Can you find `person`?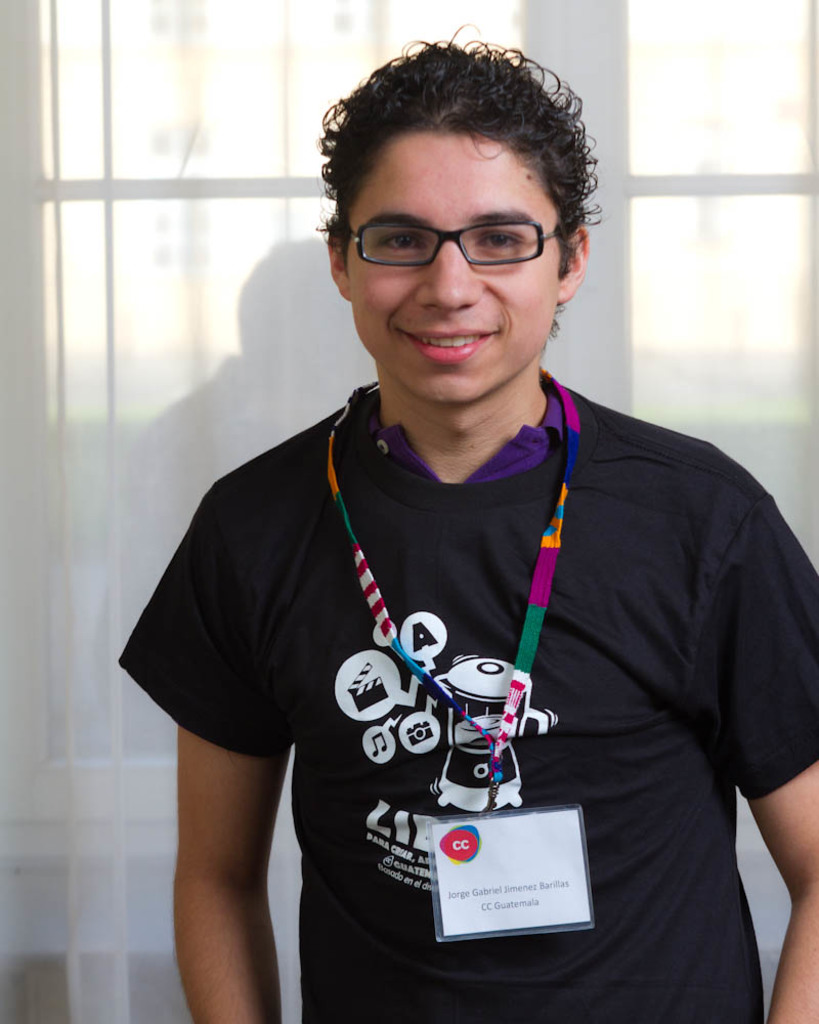
Yes, bounding box: {"left": 118, "top": 32, "right": 818, "bottom": 1023}.
